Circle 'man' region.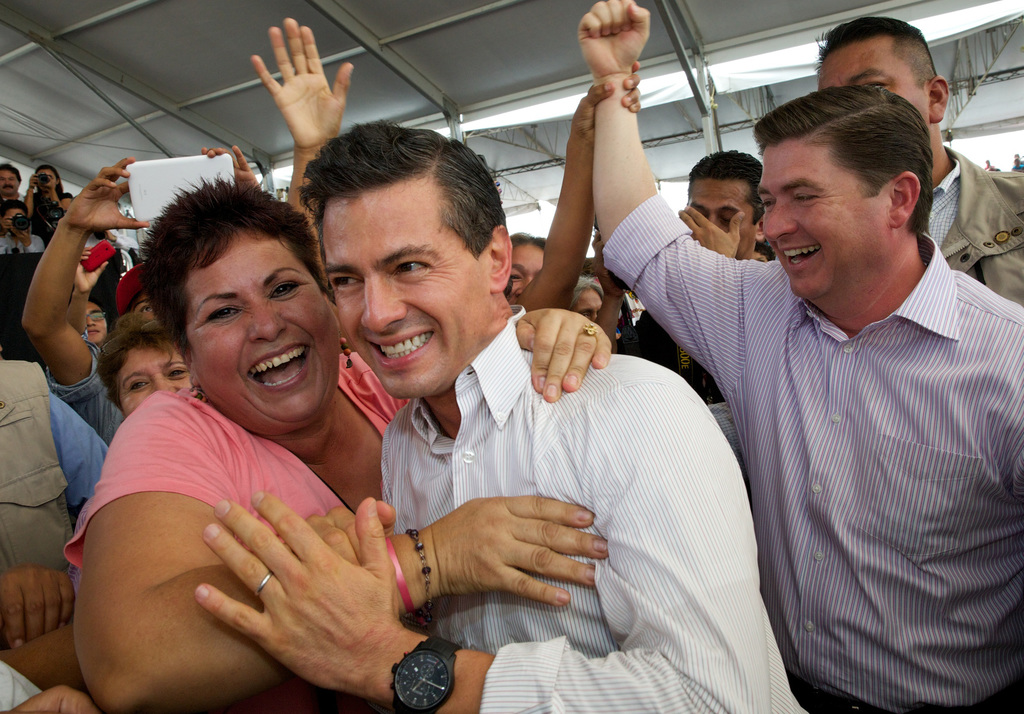
Region: left=601, top=147, right=787, bottom=410.
